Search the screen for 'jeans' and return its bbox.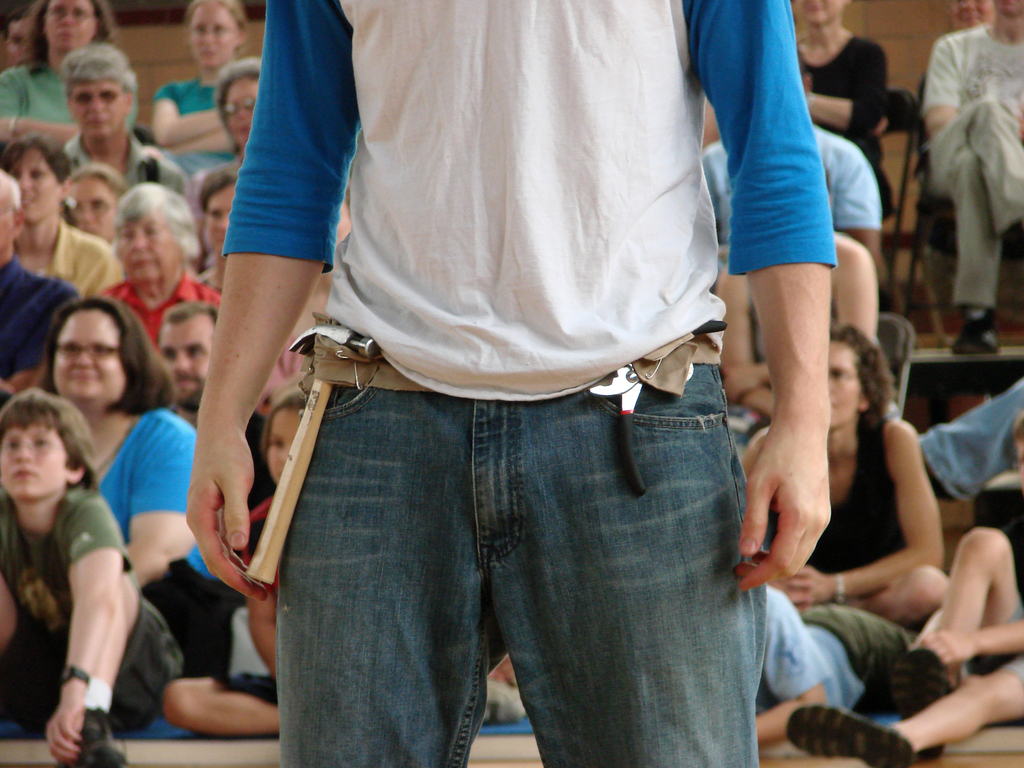
Found: {"left": 913, "top": 375, "right": 1023, "bottom": 501}.
